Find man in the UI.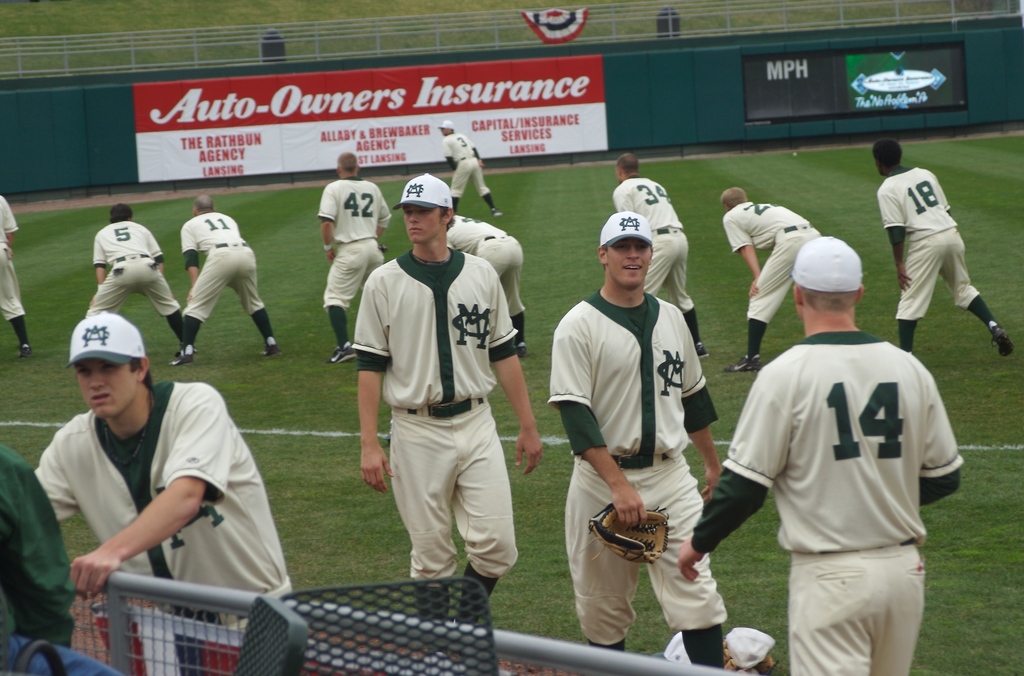
UI element at [x1=0, y1=195, x2=40, y2=358].
